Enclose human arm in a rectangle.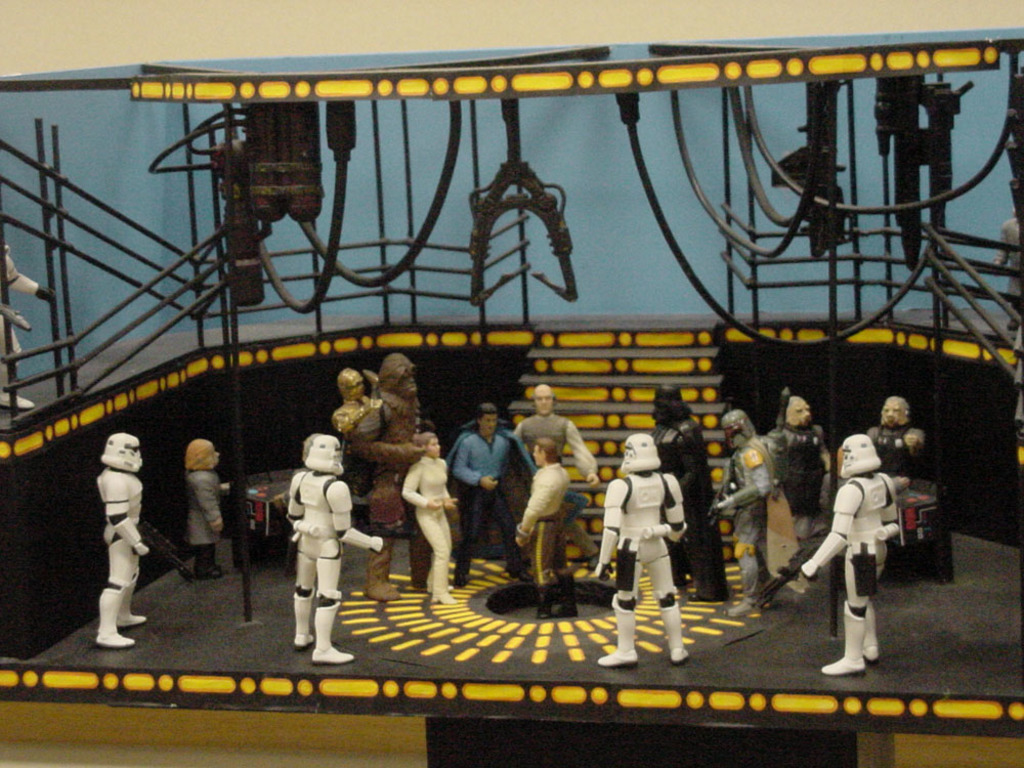
l=802, t=485, r=860, b=579.
